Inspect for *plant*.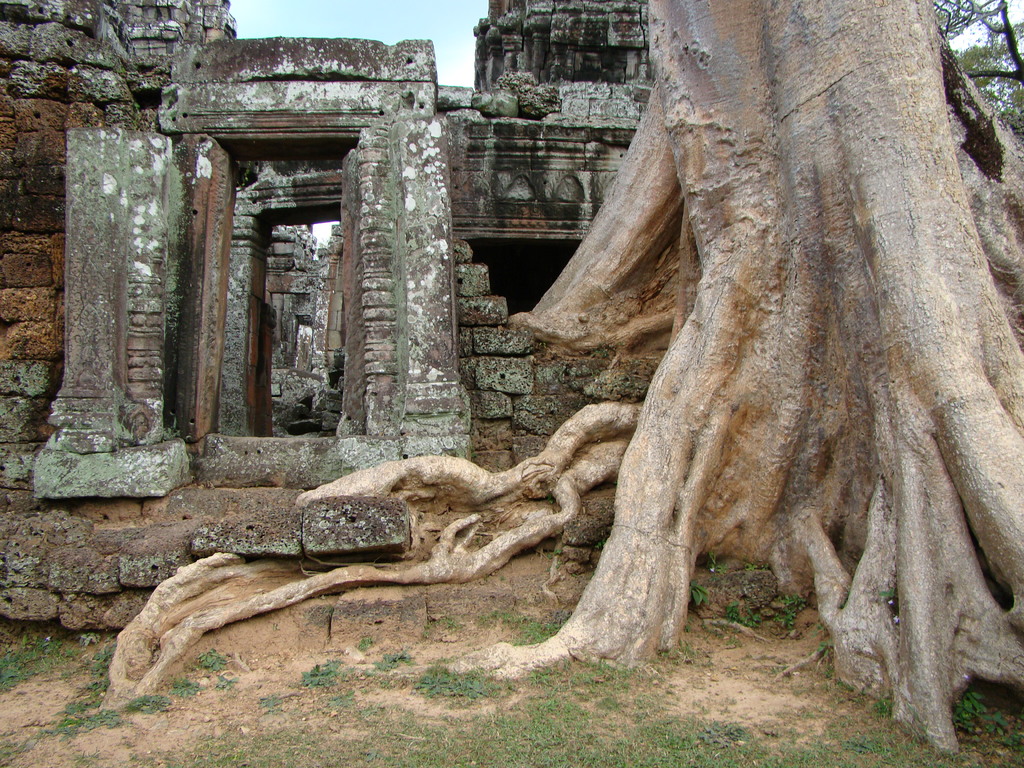
Inspection: (406,661,505,701).
